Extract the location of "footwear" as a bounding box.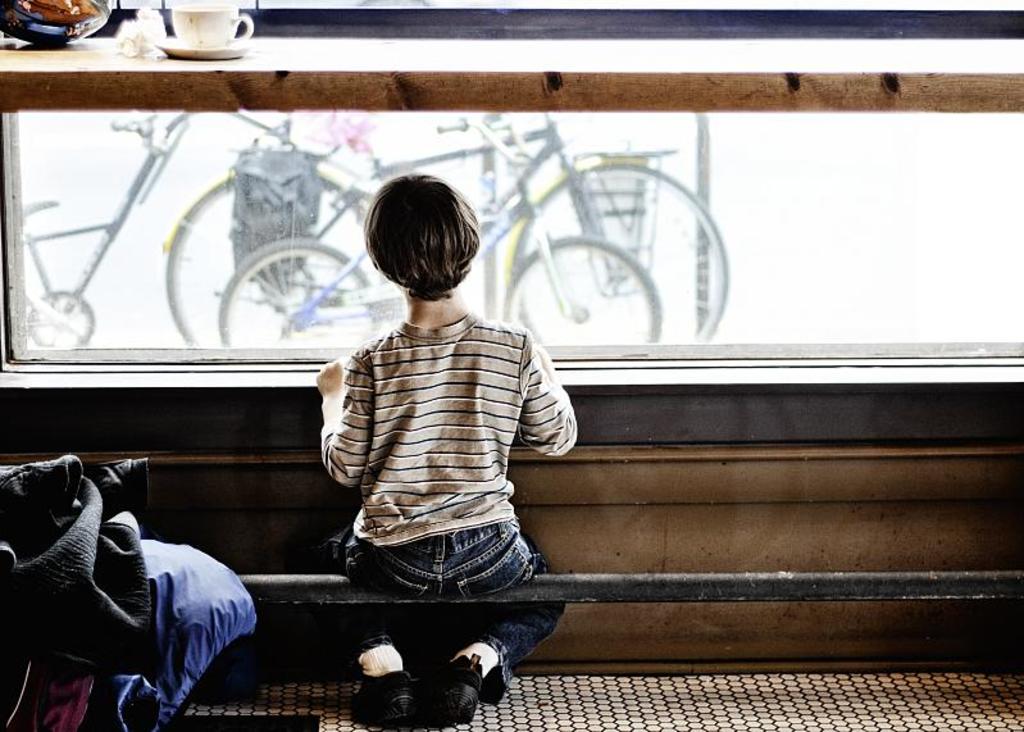
(341,656,411,728).
